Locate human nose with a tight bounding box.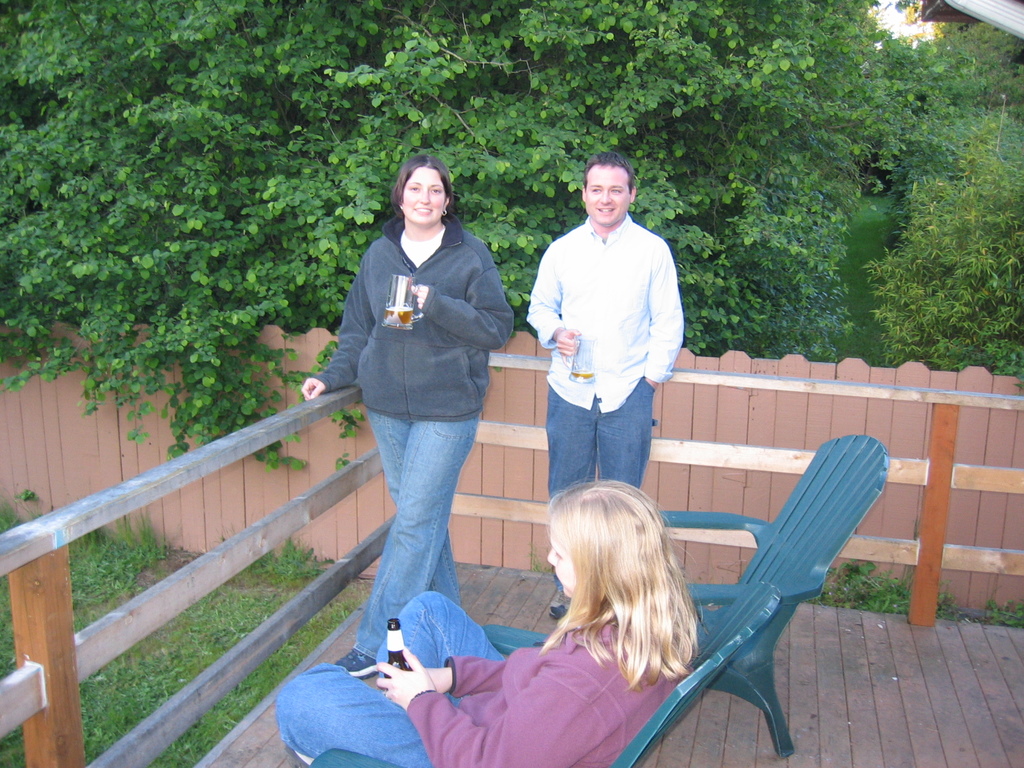
left=547, top=549, right=558, bottom=569.
